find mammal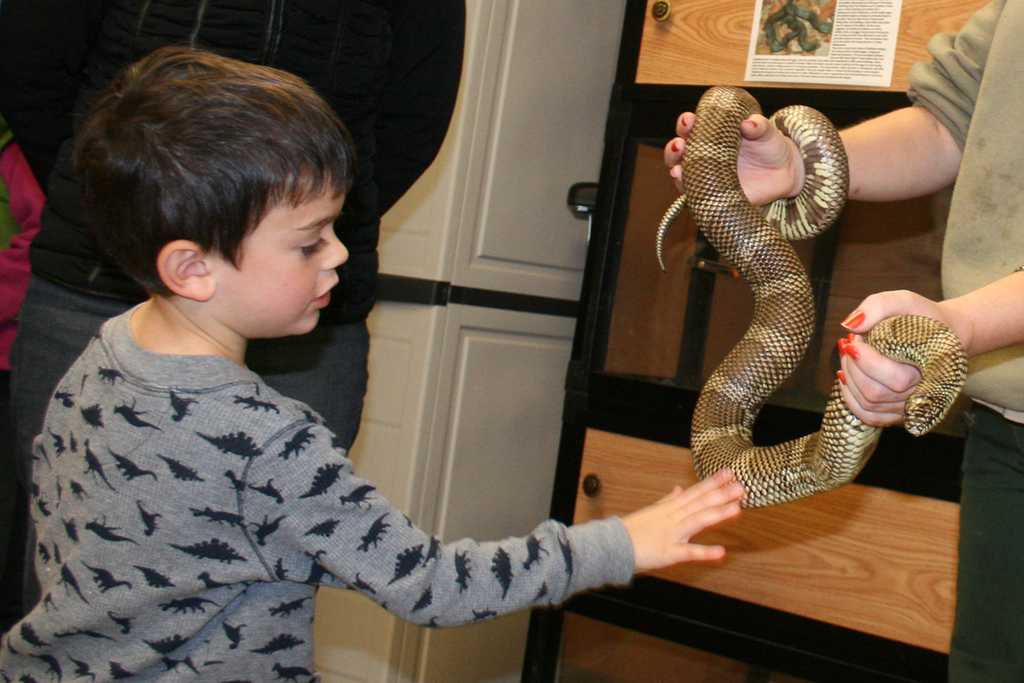
660, 0, 1023, 682
